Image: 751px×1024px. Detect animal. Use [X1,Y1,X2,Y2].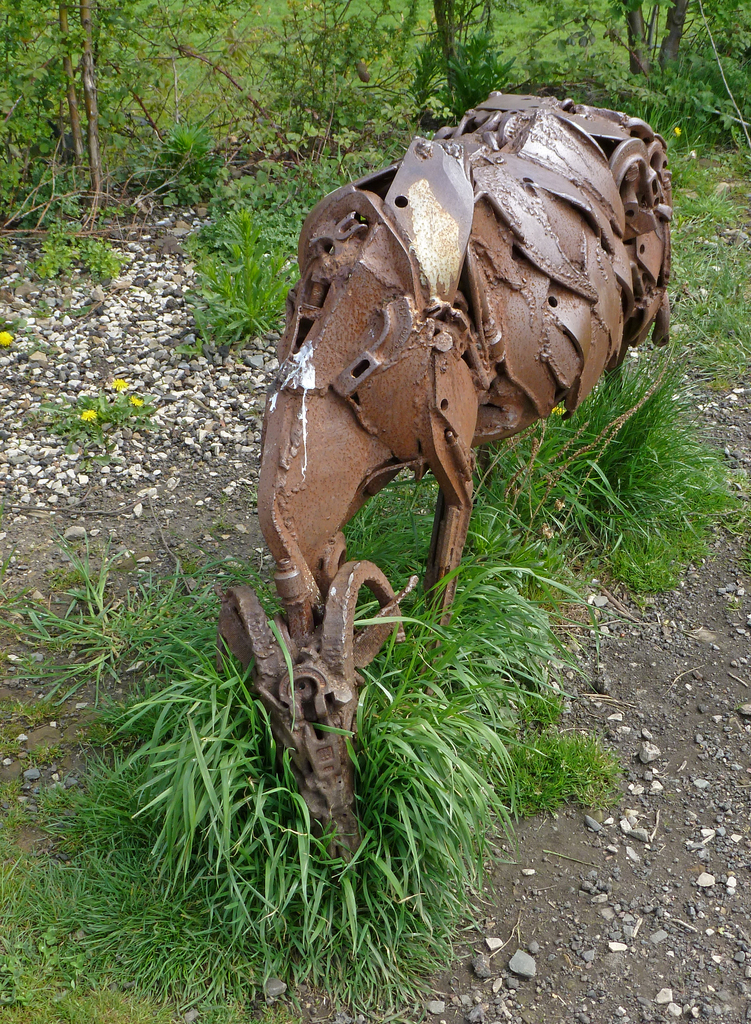
[215,86,674,873].
